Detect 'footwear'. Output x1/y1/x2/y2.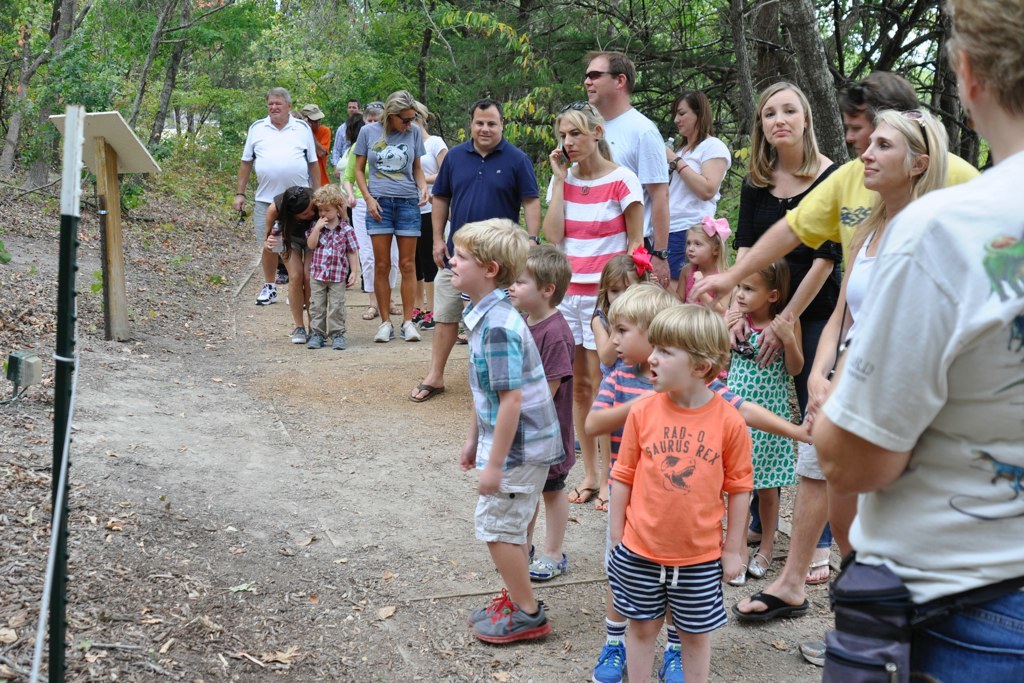
741/534/774/546.
